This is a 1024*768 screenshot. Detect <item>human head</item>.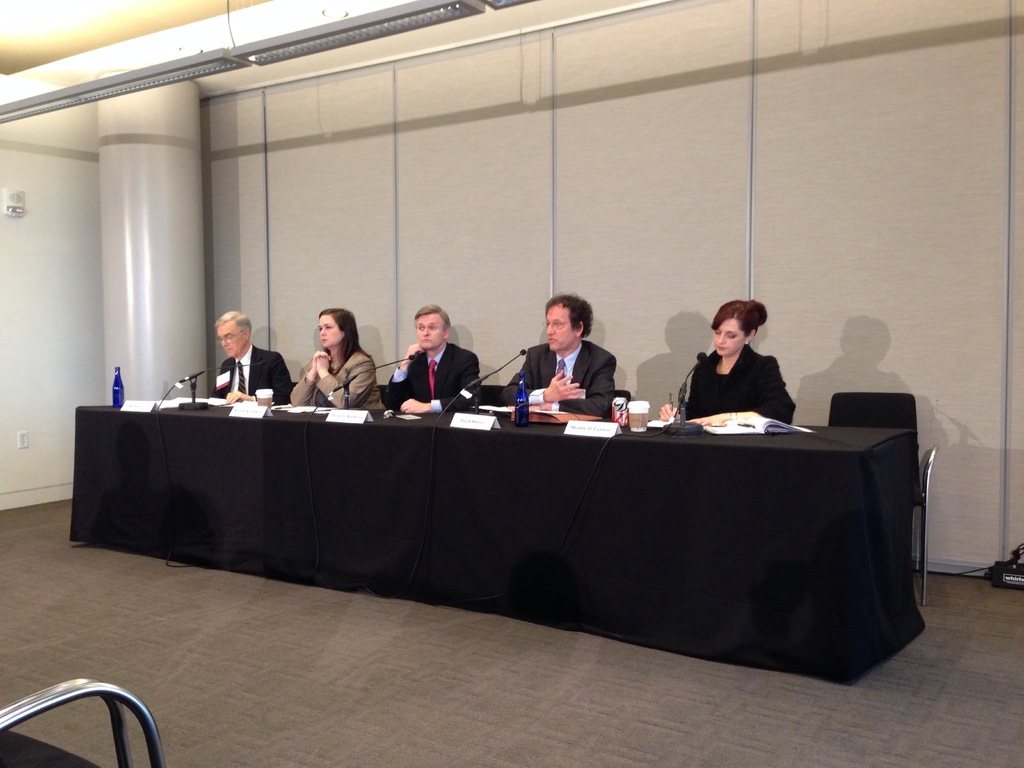
locate(414, 306, 451, 351).
